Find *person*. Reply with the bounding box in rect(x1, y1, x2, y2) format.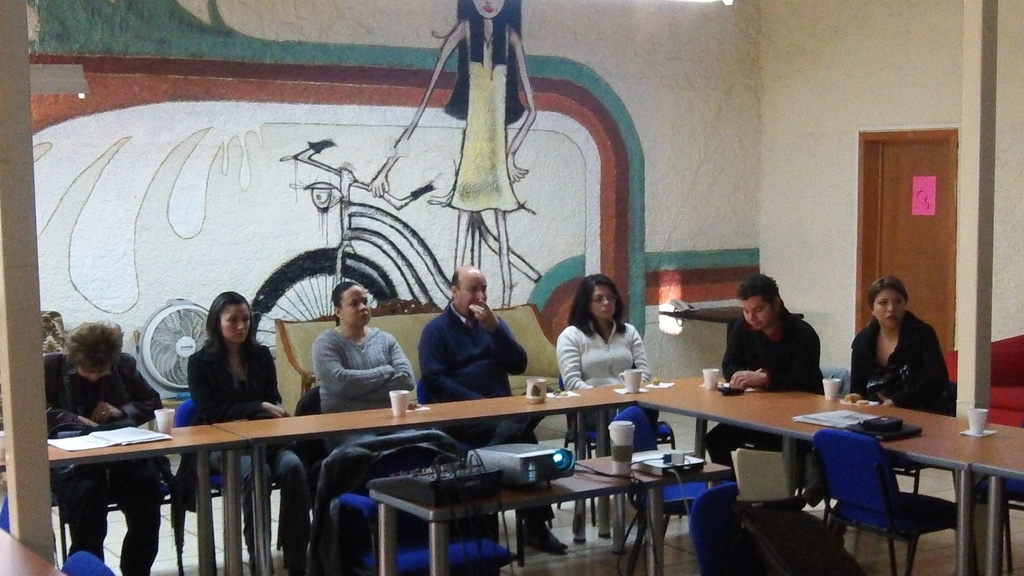
rect(44, 326, 161, 575).
